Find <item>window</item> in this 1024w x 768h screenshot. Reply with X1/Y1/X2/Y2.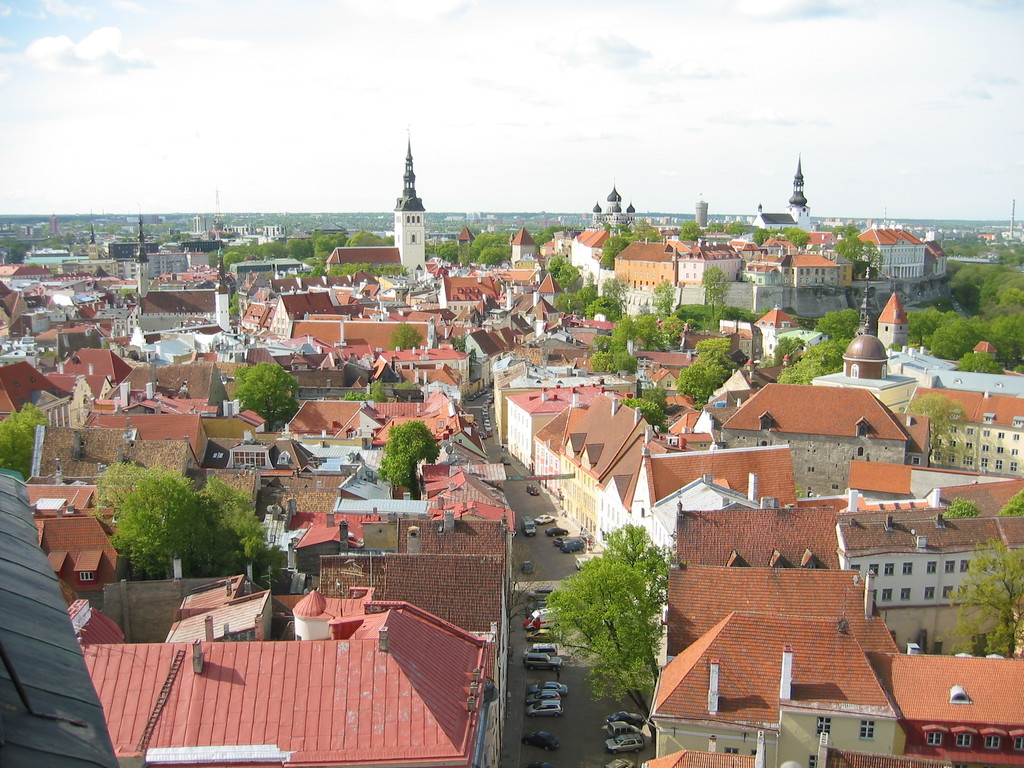
966/442/971/449.
